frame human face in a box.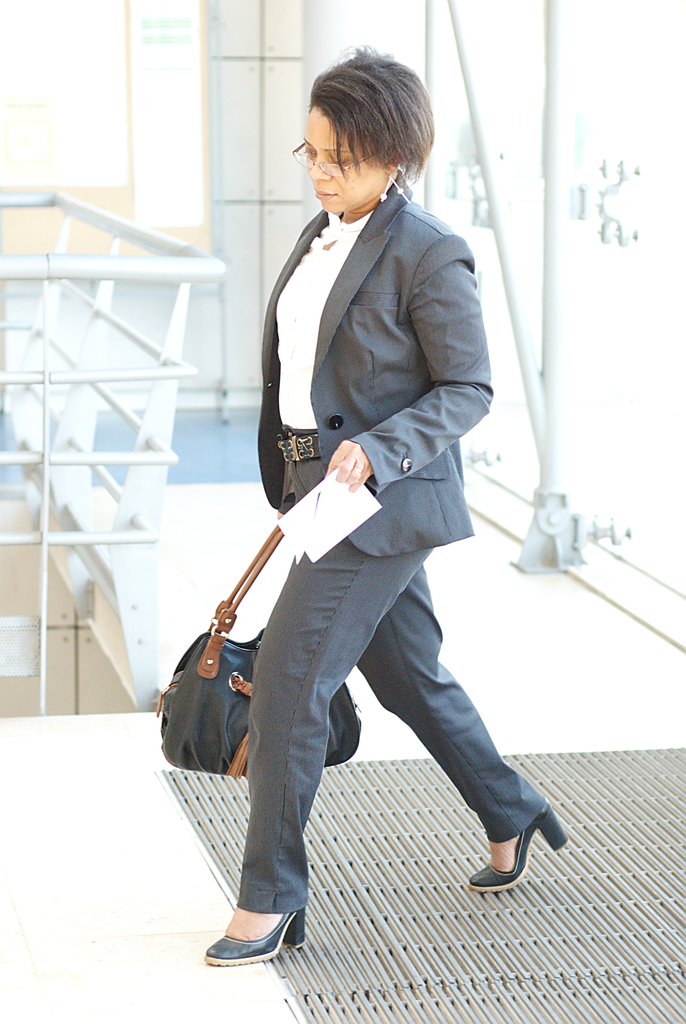
bbox=[305, 102, 389, 209].
